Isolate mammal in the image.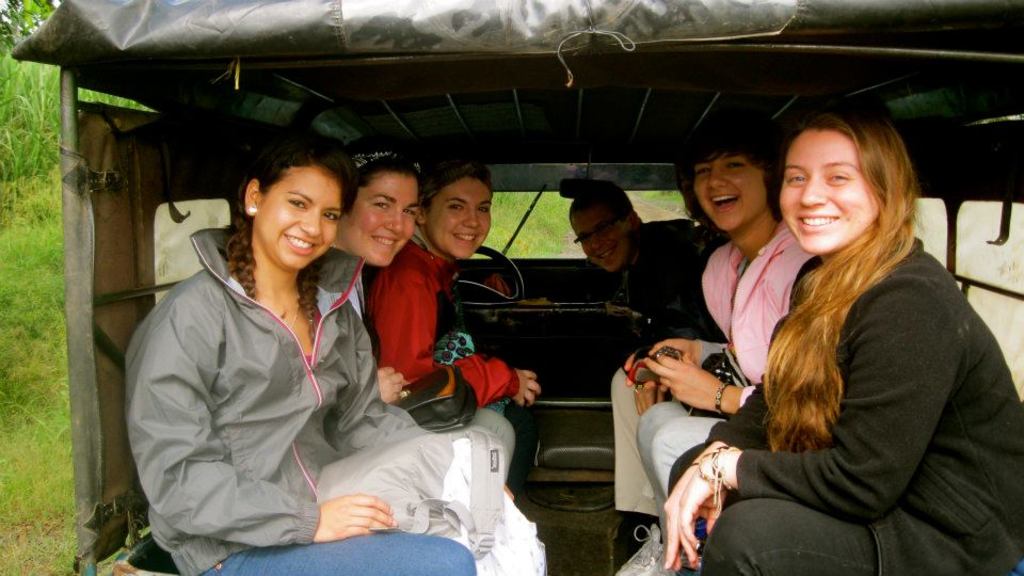
Isolated region: locate(718, 86, 989, 575).
